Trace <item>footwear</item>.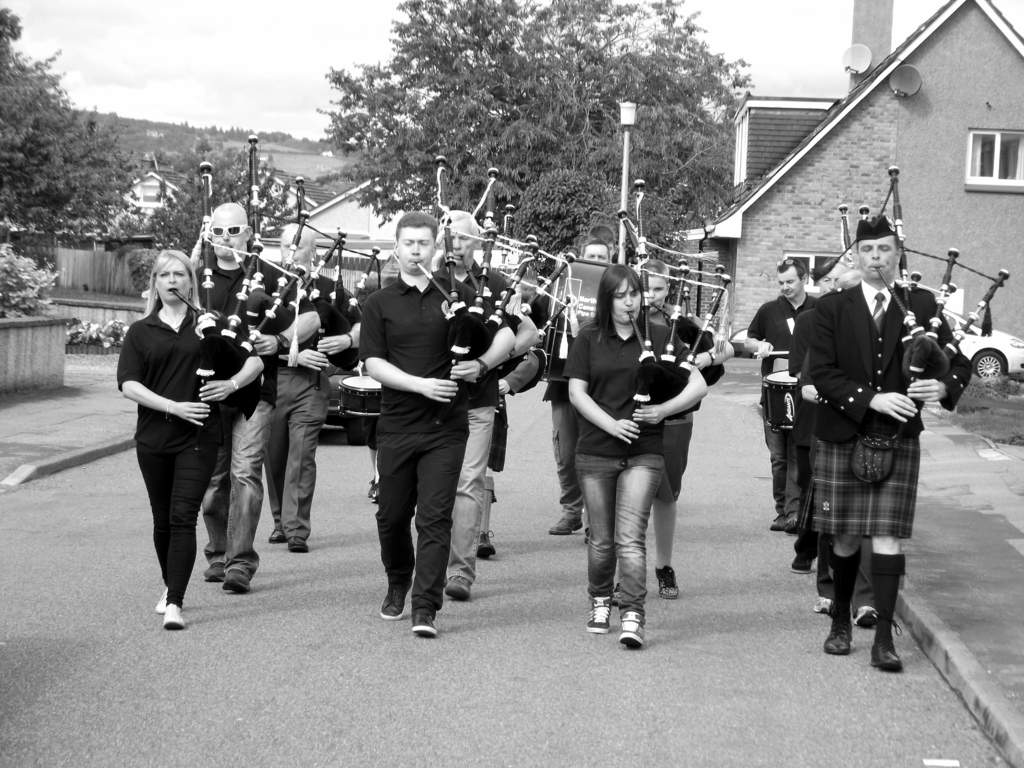
Traced to (408,610,436,637).
